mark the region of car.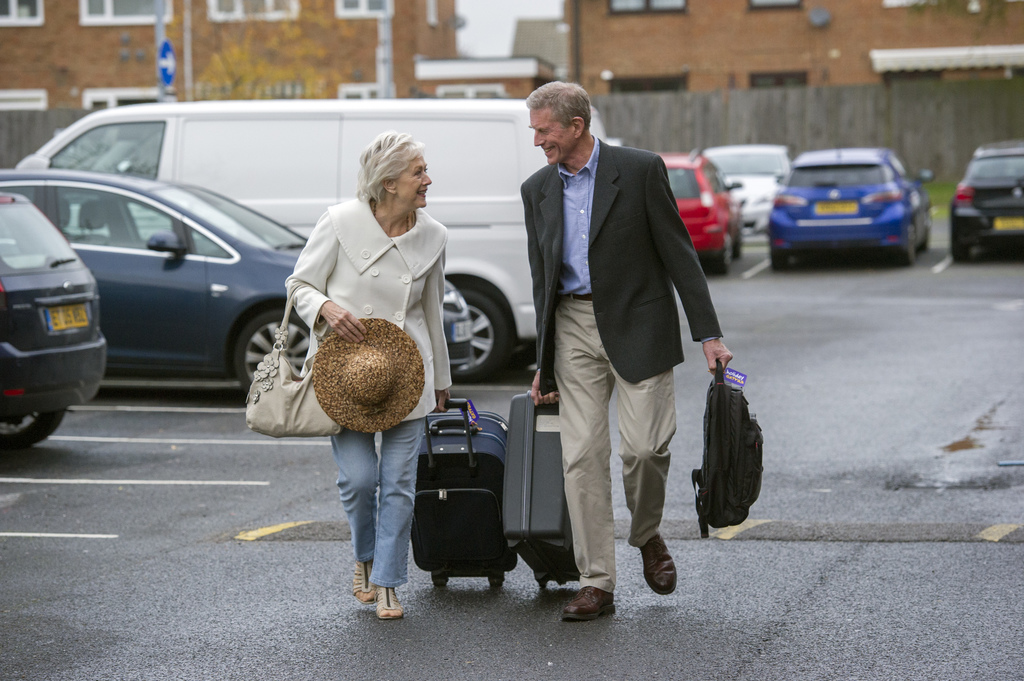
Region: 765/148/934/261.
